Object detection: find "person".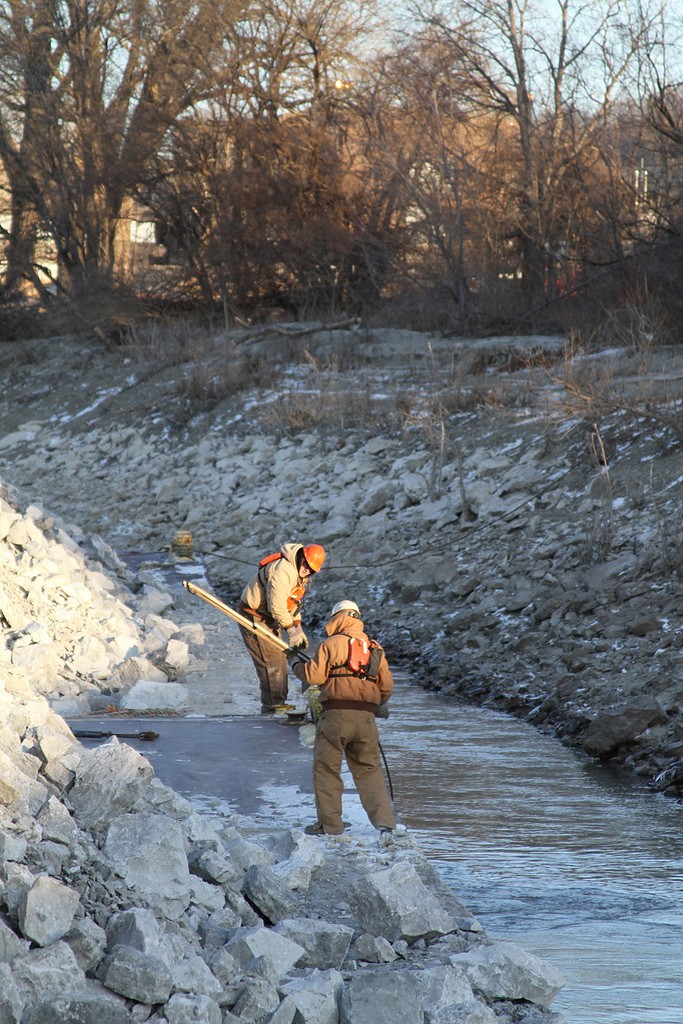
left=243, top=535, right=319, bottom=718.
